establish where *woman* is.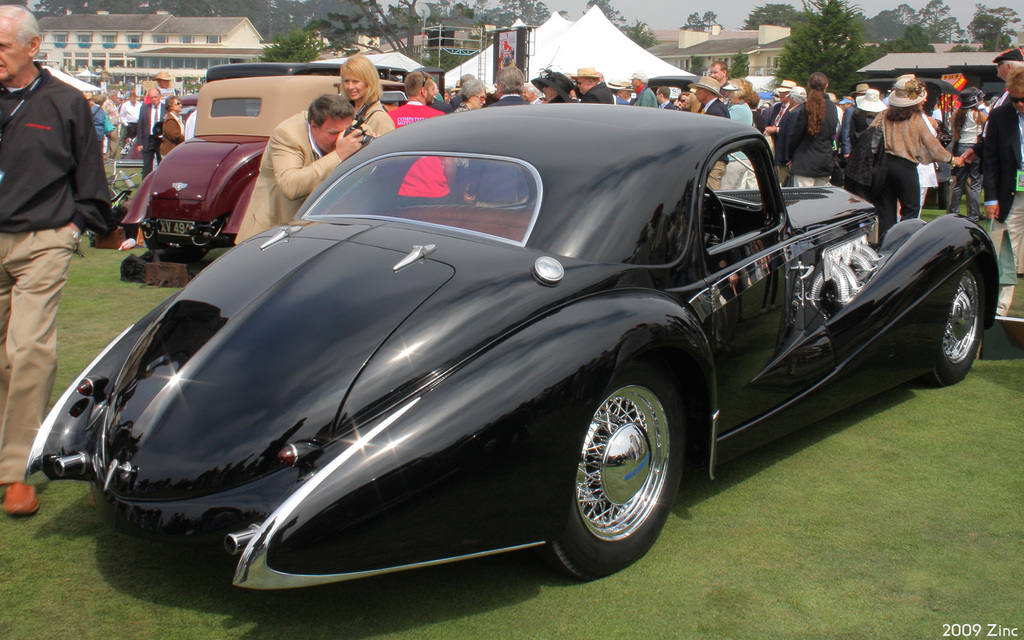
Established at <box>954,85,988,220</box>.
